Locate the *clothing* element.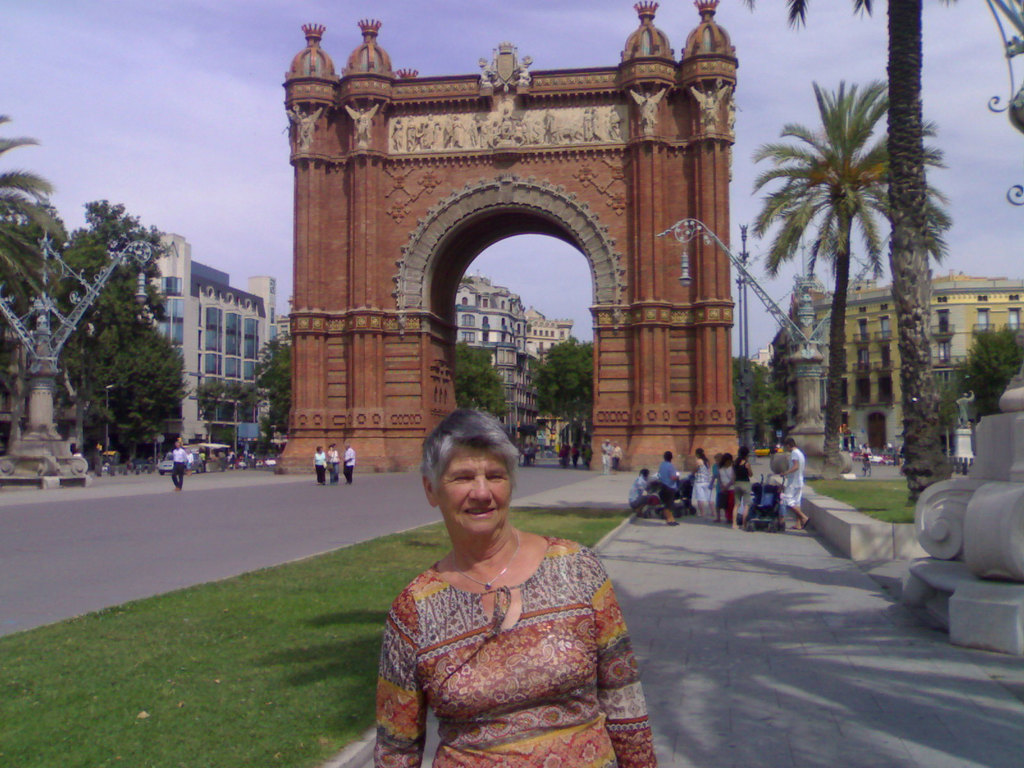
Element bbox: bbox=[655, 461, 680, 509].
